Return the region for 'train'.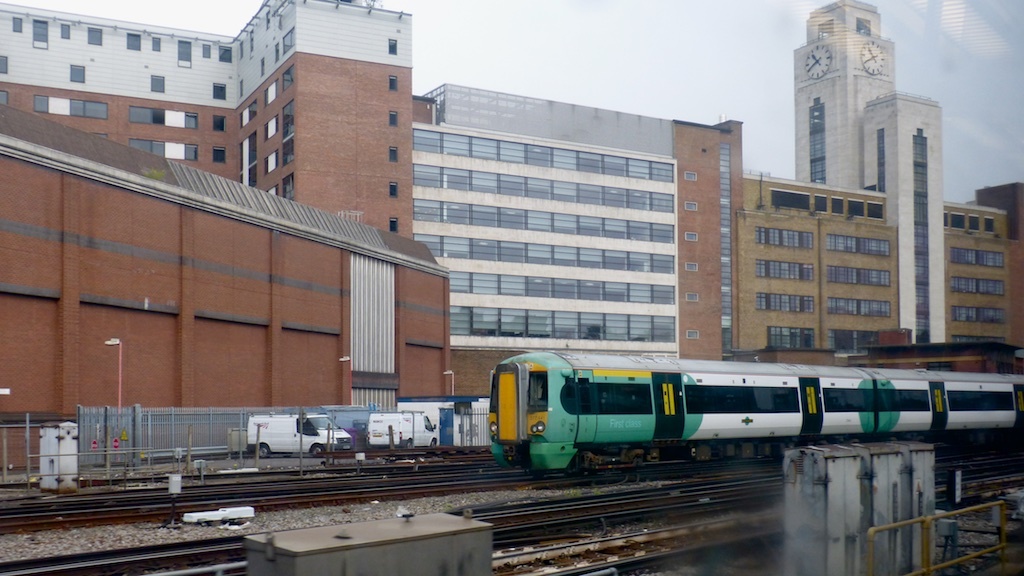
region(487, 348, 1023, 470).
